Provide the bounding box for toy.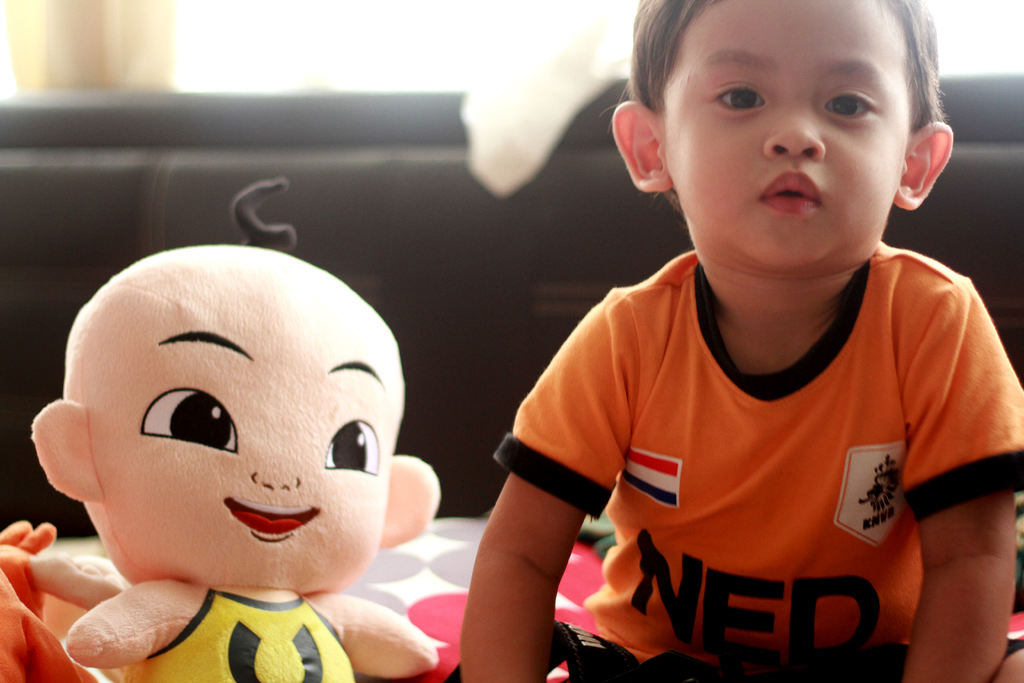
select_region(7, 229, 452, 682).
